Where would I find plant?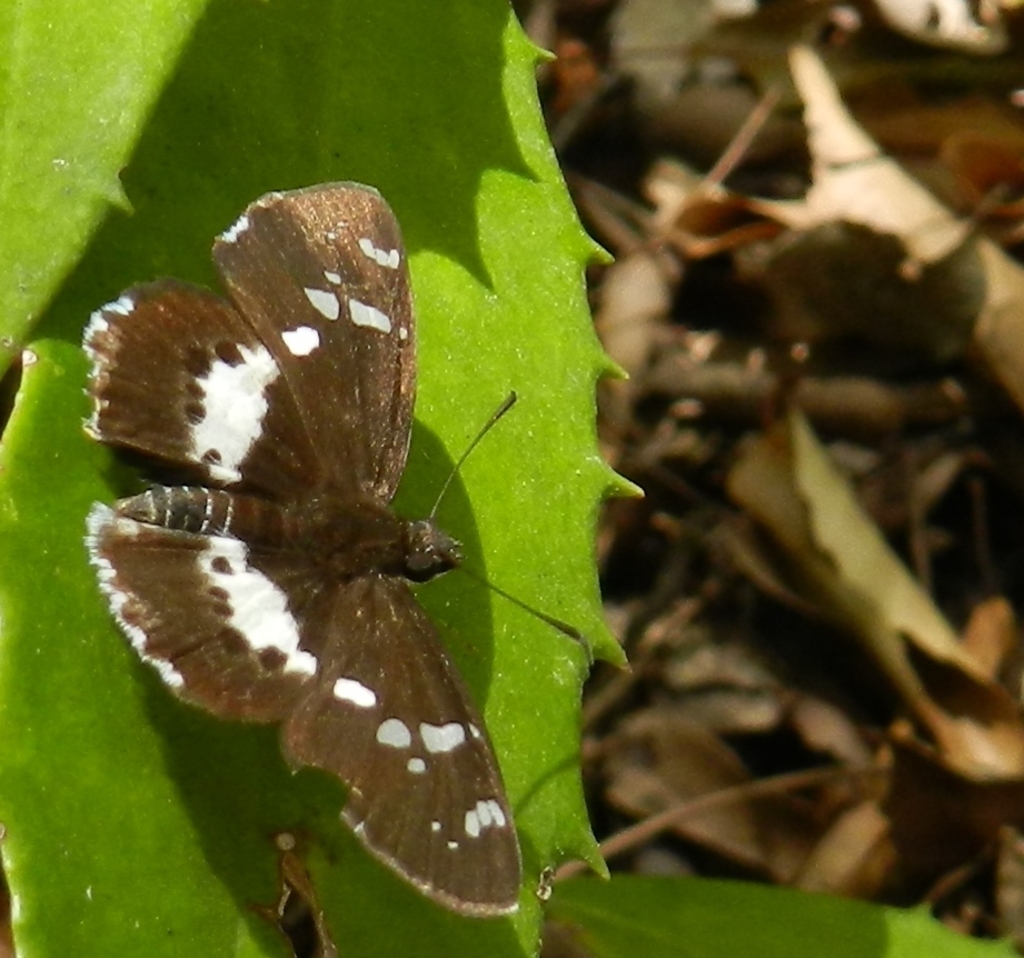
At bbox=(0, 0, 1023, 957).
